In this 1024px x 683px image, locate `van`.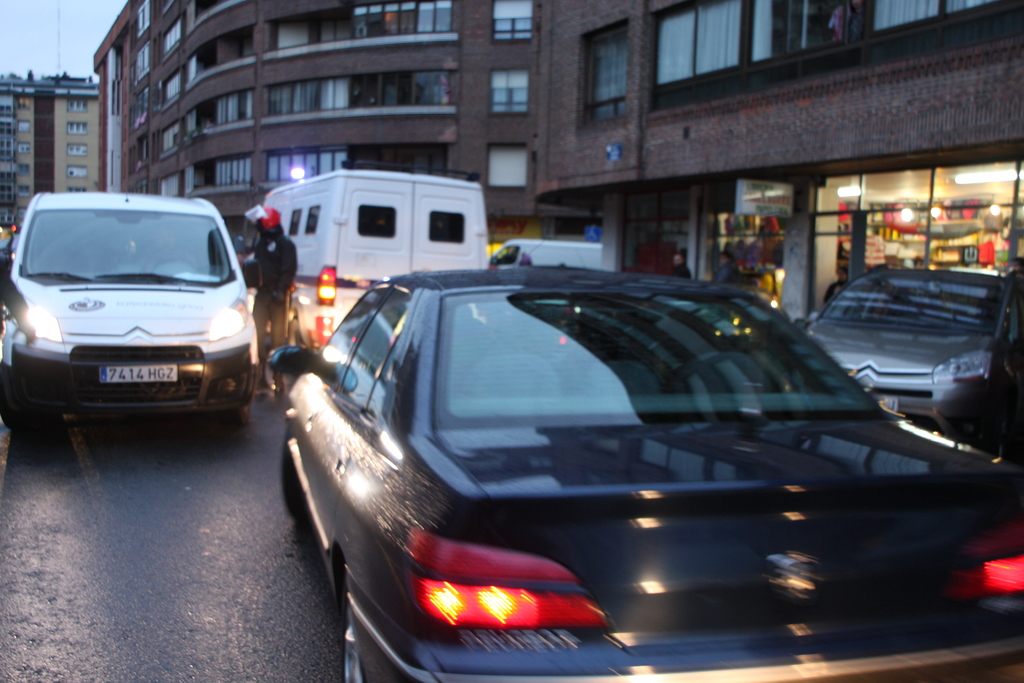
Bounding box: [491, 238, 604, 270].
